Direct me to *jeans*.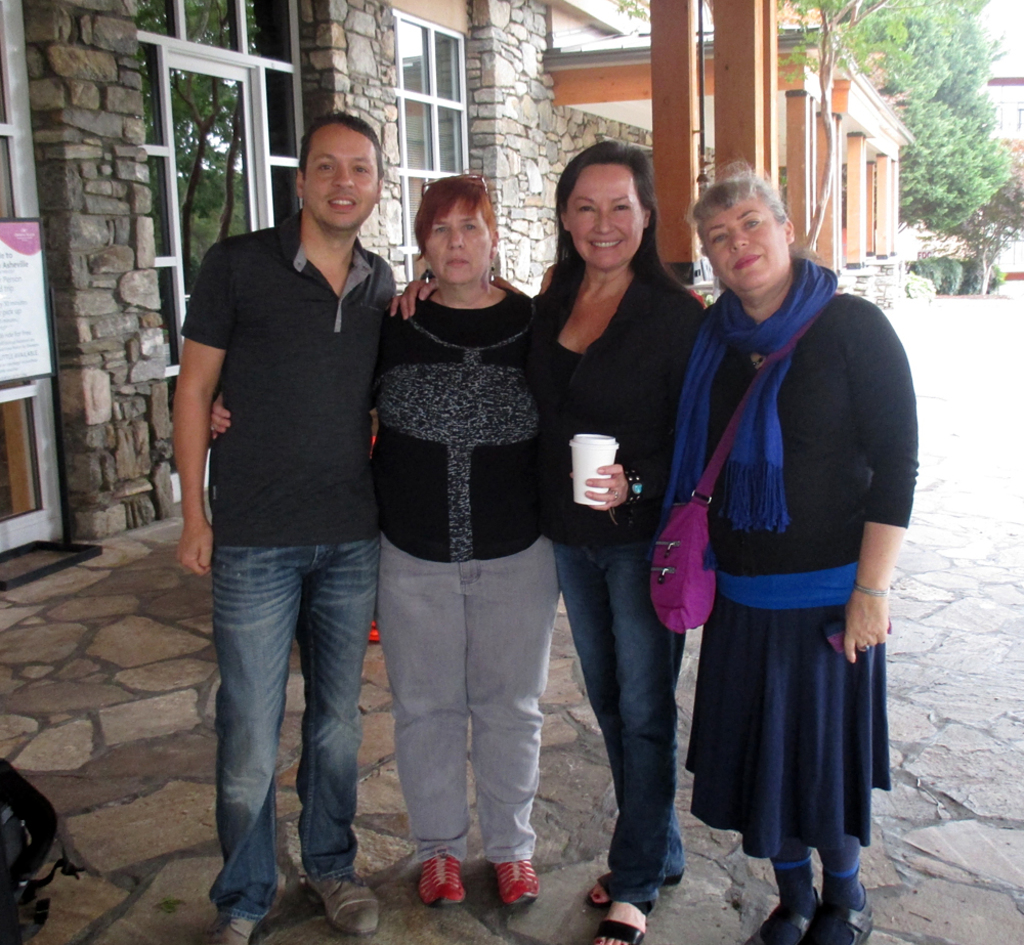
Direction: <region>212, 535, 380, 918</region>.
